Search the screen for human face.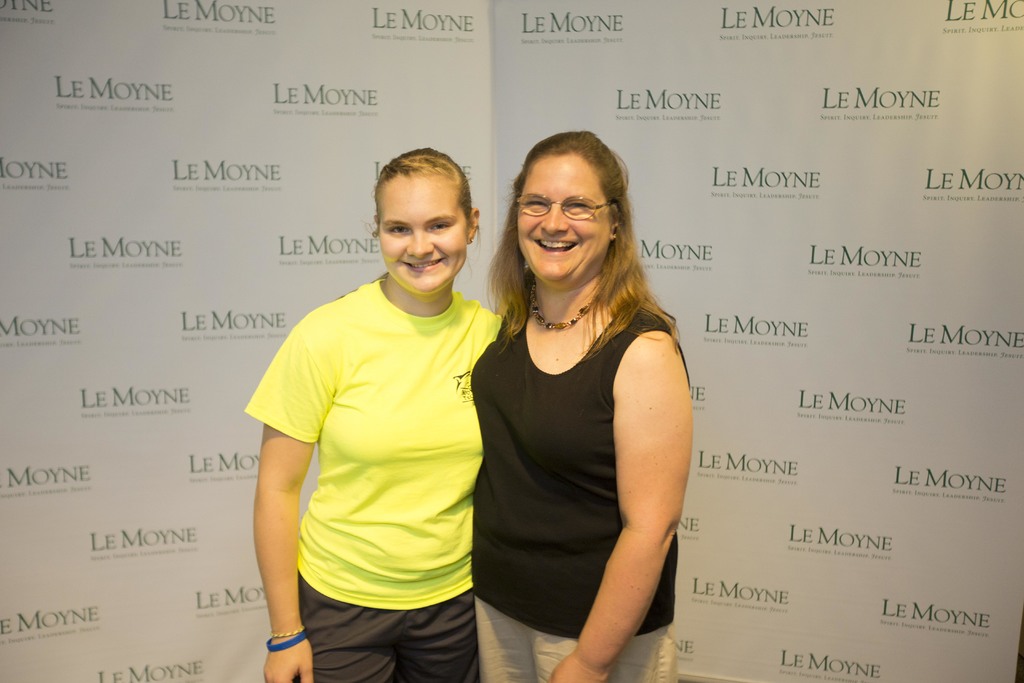
Found at 376:174:468:294.
